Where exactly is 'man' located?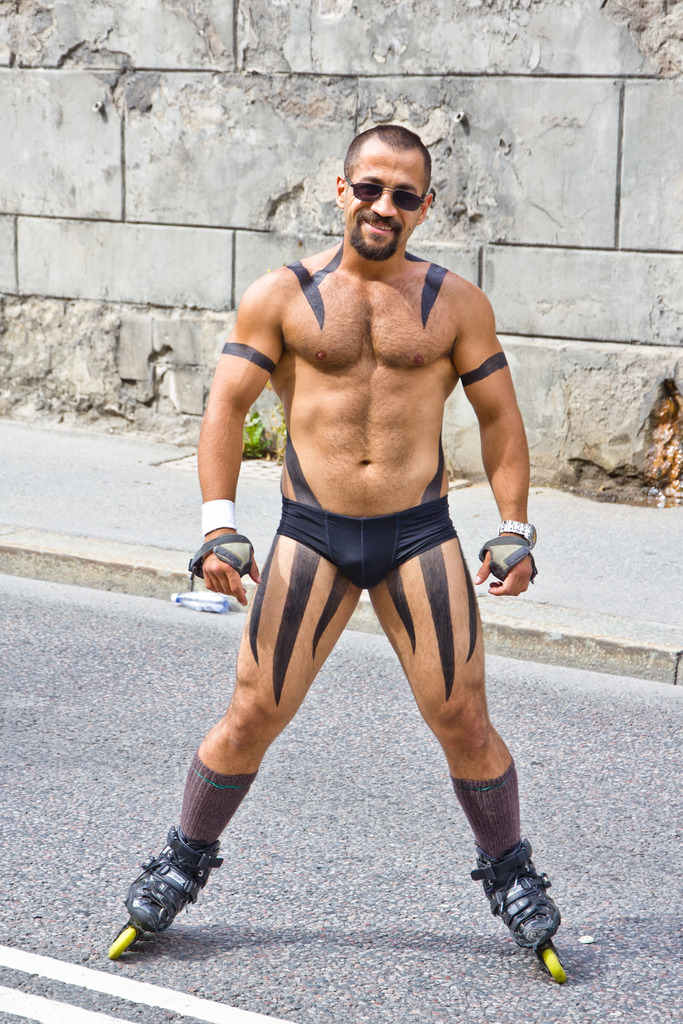
Its bounding box is rect(175, 124, 561, 918).
